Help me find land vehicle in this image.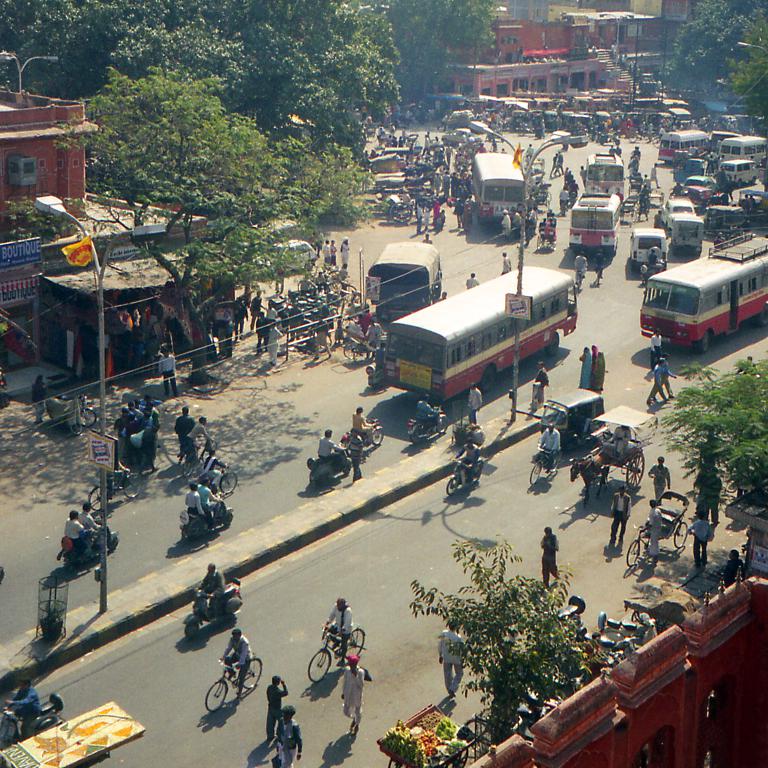
Found it: 183 579 245 641.
